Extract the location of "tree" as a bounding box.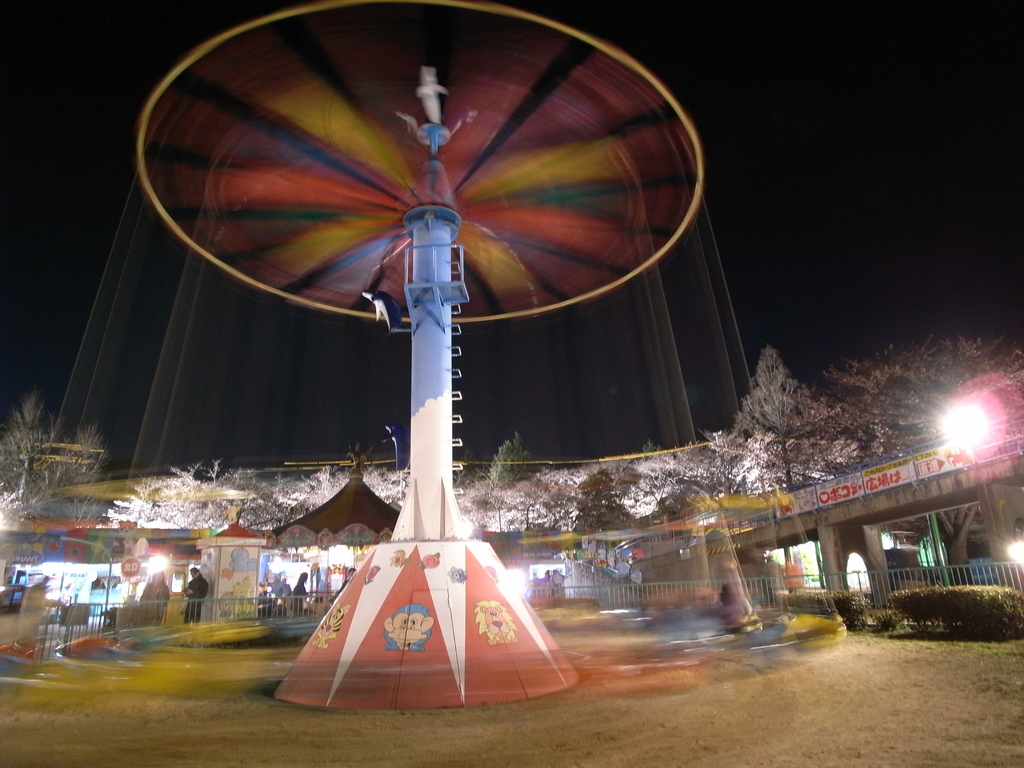
105, 463, 287, 536.
